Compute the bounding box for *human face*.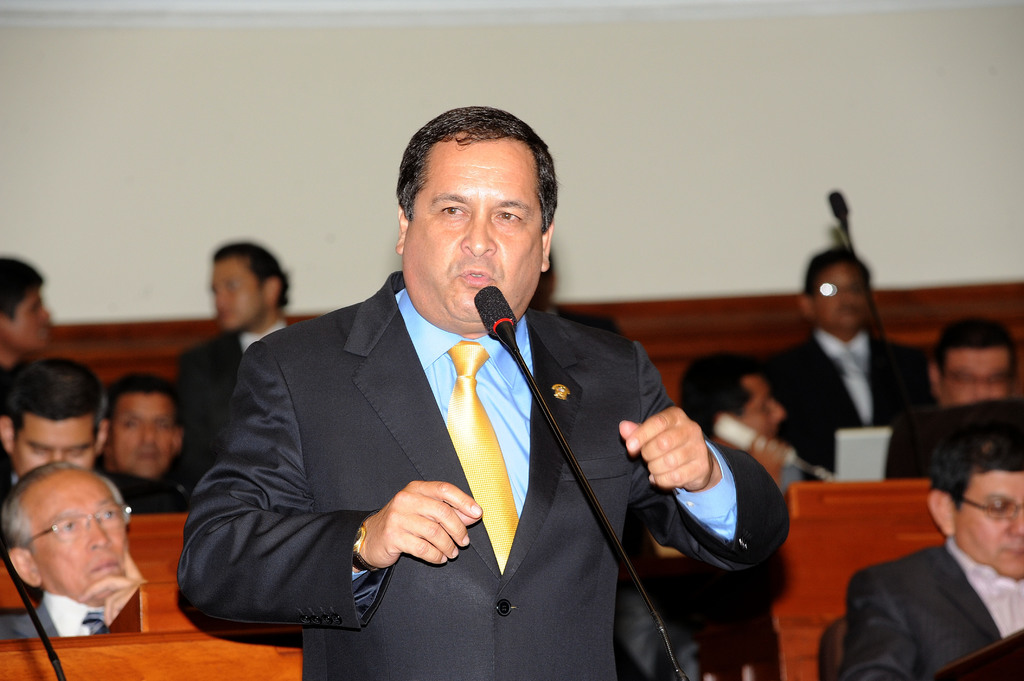
[left=816, top=258, right=870, bottom=332].
